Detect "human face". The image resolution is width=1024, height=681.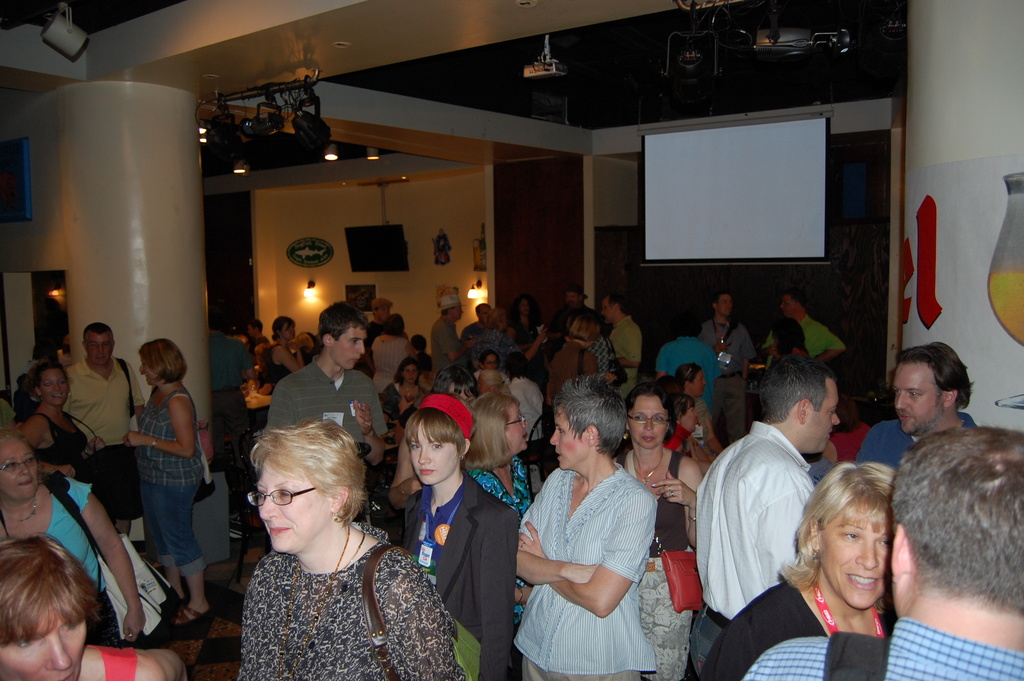
<box>2,440,41,502</box>.
